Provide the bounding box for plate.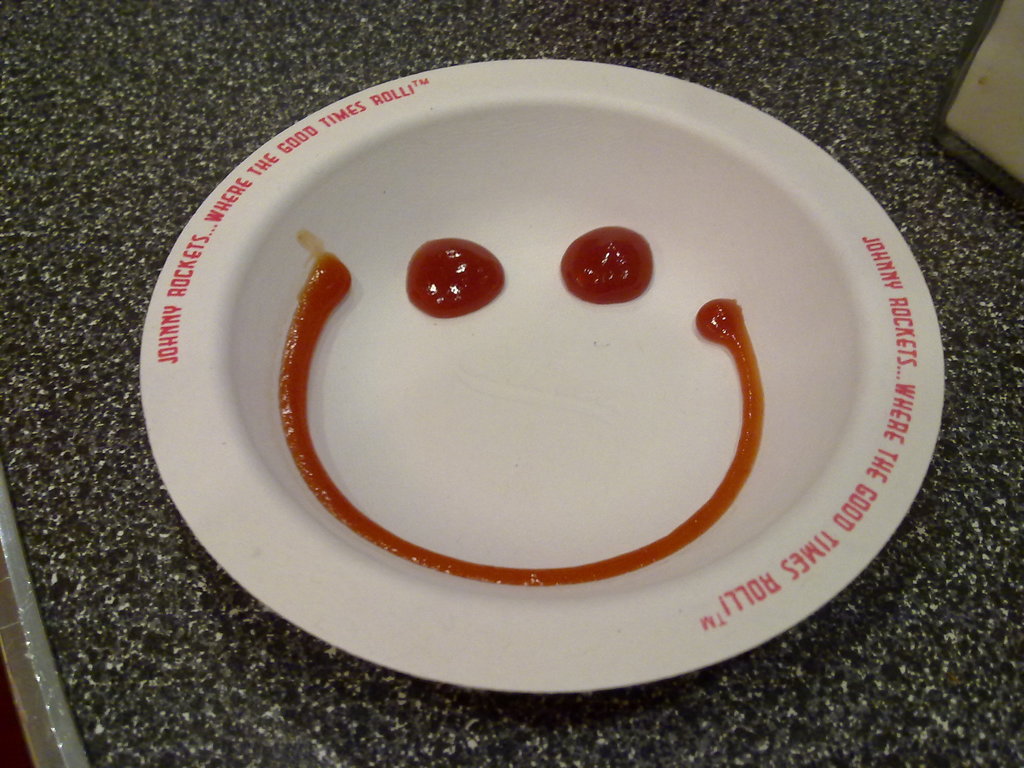
bbox=(147, 0, 930, 660).
